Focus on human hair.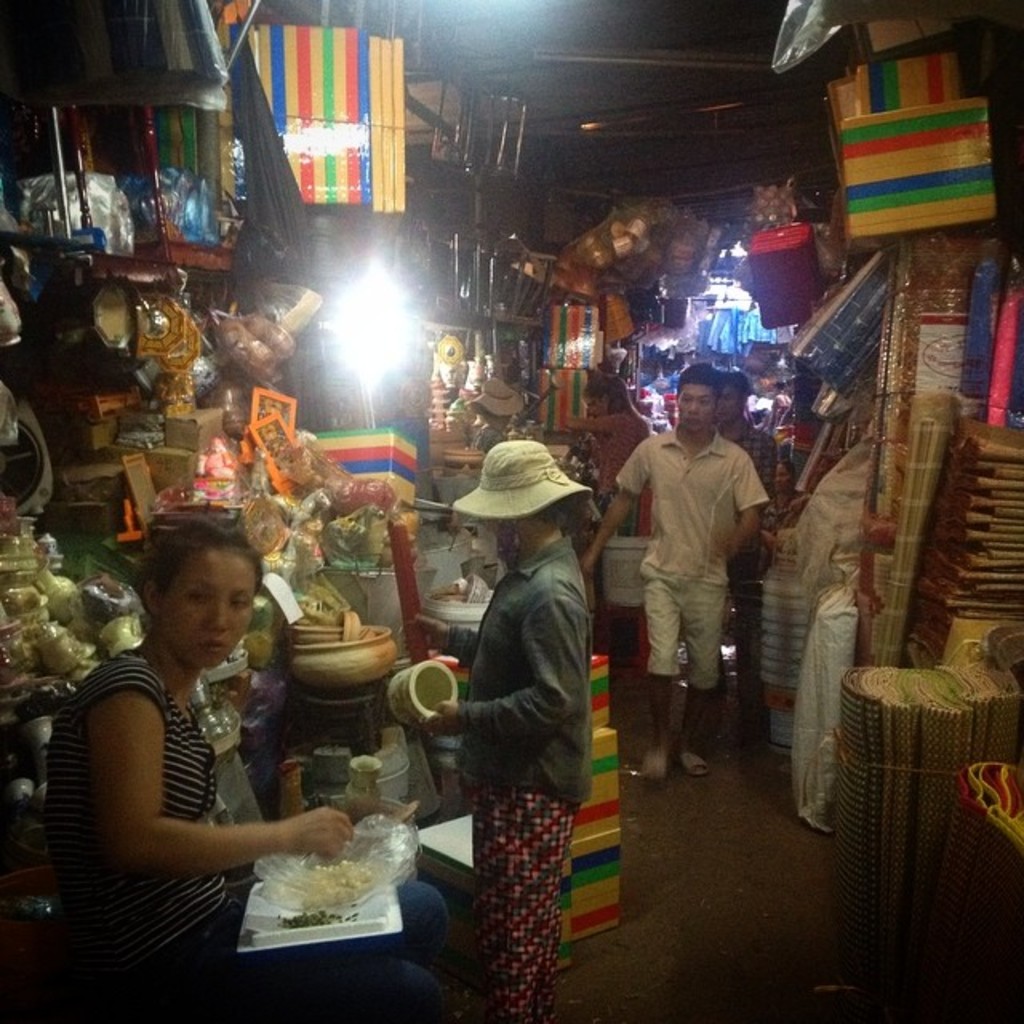
Focused at (125,518,251,603).
